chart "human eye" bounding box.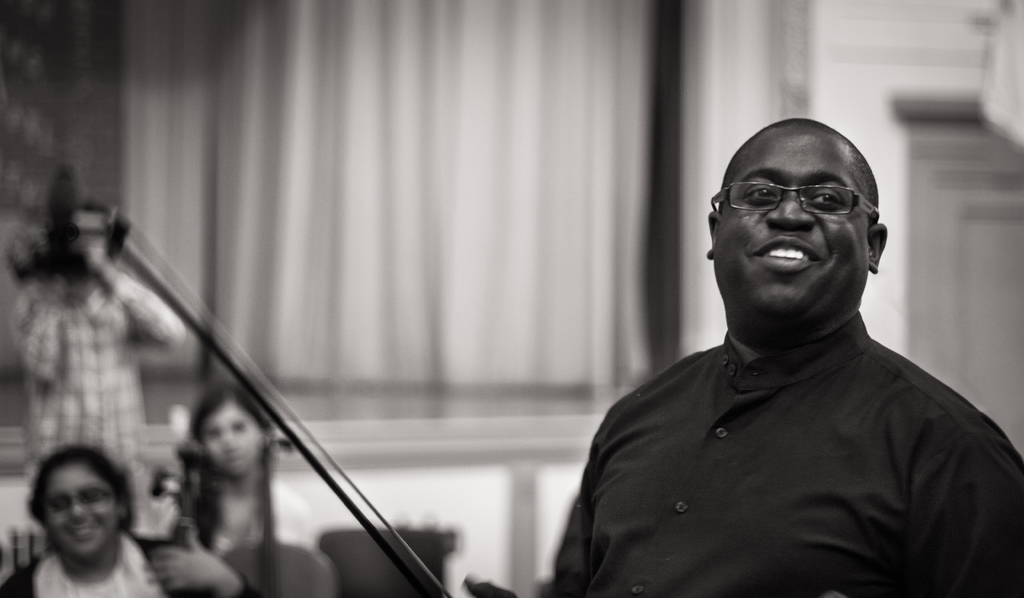
Charted: {"x1": 742, "y1": 178, "x2": 777, "y2": 206}.
